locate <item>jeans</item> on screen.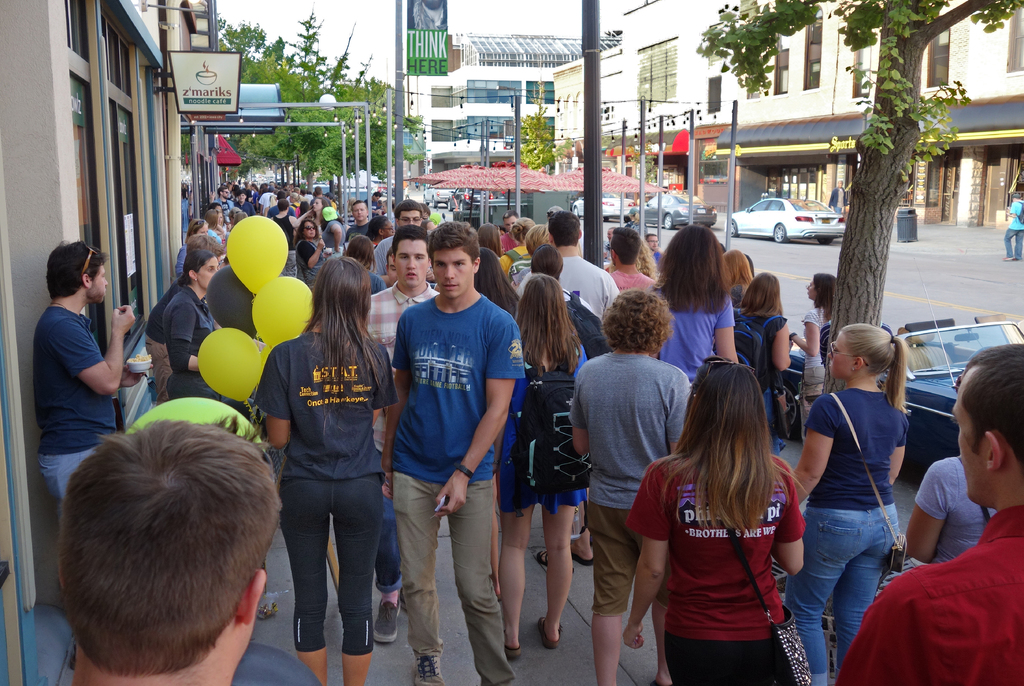
On screen at <region>36, 444, 99, 501</region>.
